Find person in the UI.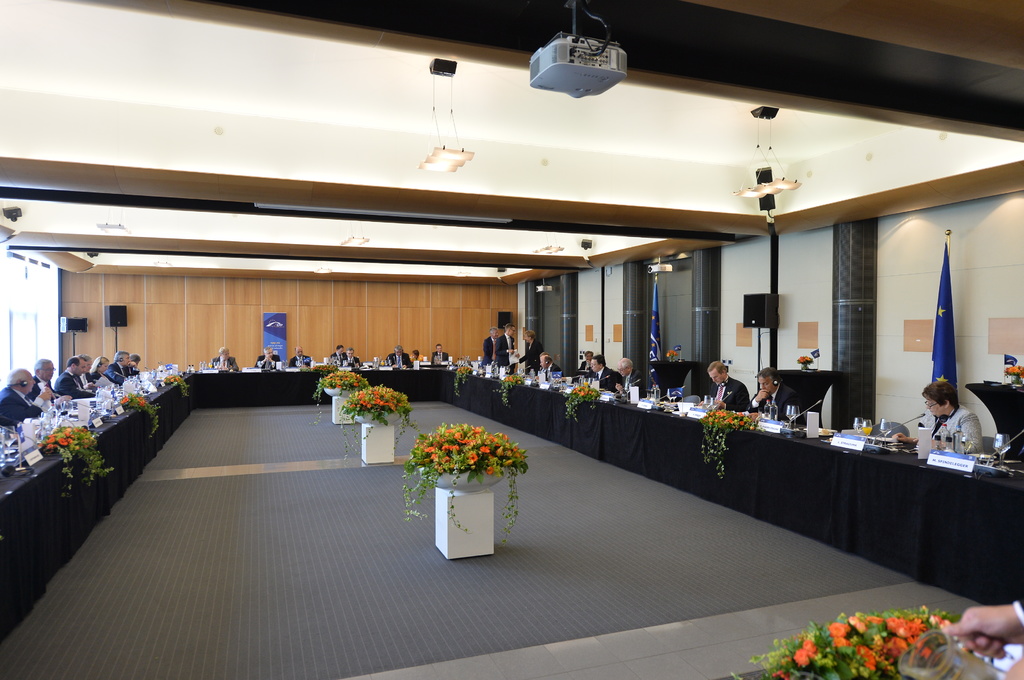
UI element at select_region(330, 344, 344, 358).
